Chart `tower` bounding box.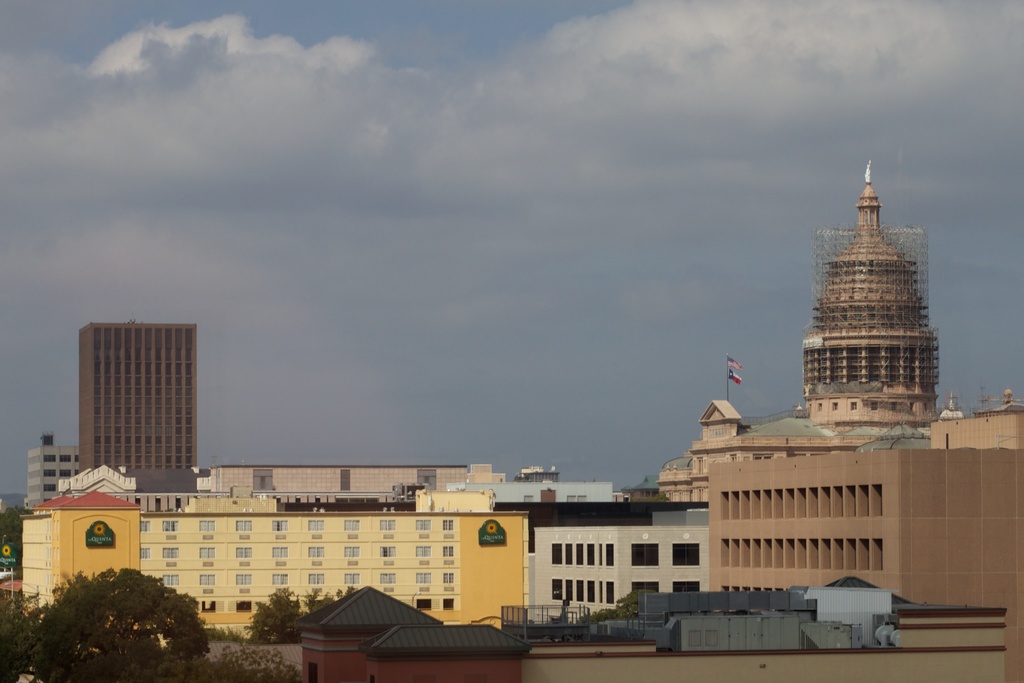
Charted: Rect(55, 308, 208, 503).
